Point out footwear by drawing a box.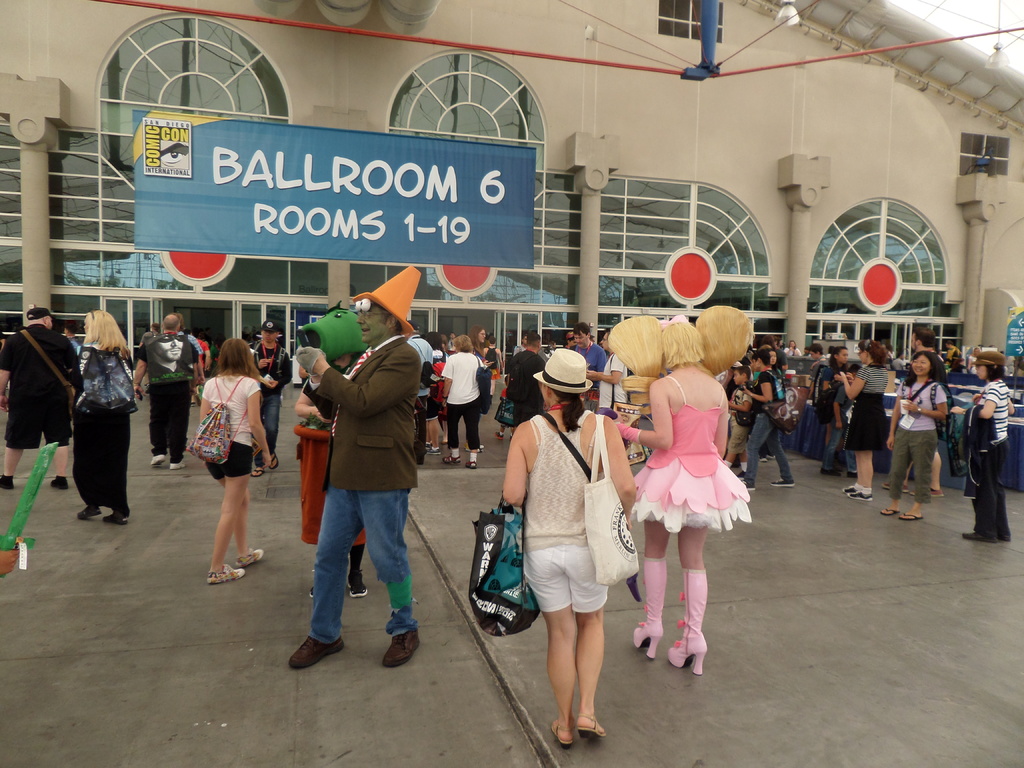
645/591/712/673.
